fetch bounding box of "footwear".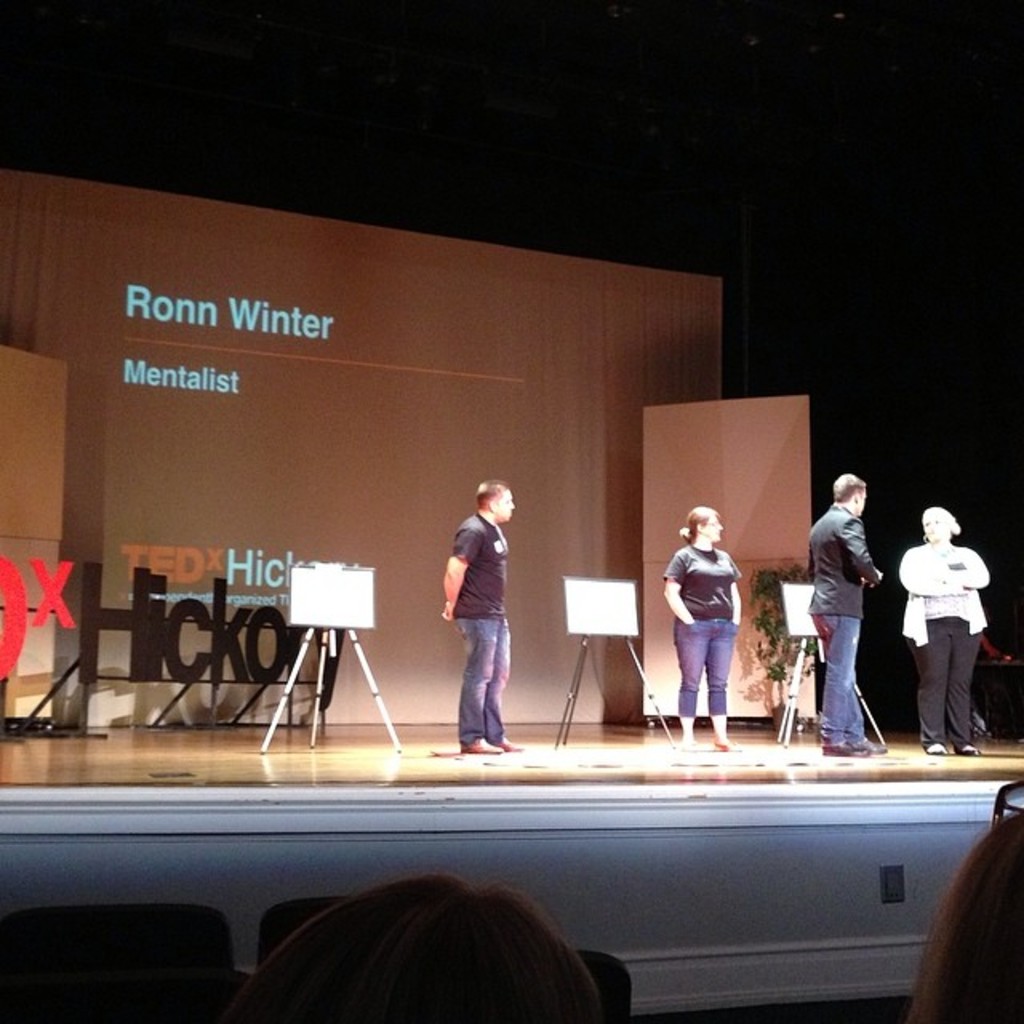
Bbox: 459,736,504,758.
